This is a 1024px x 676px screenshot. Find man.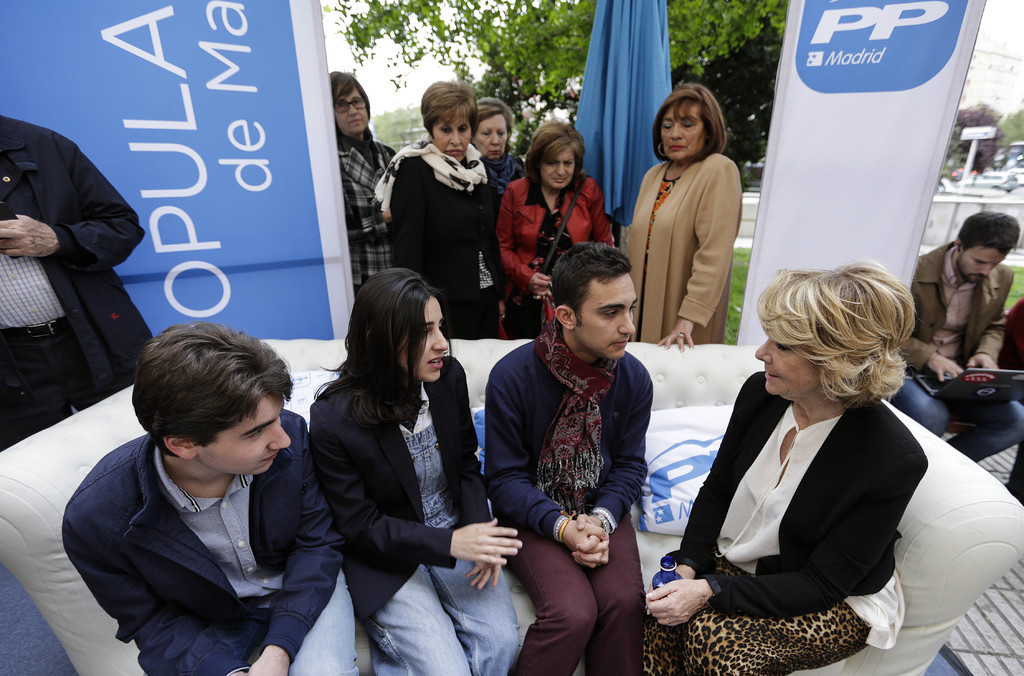
Bounding box: region(901, 213, 1023, 471).
